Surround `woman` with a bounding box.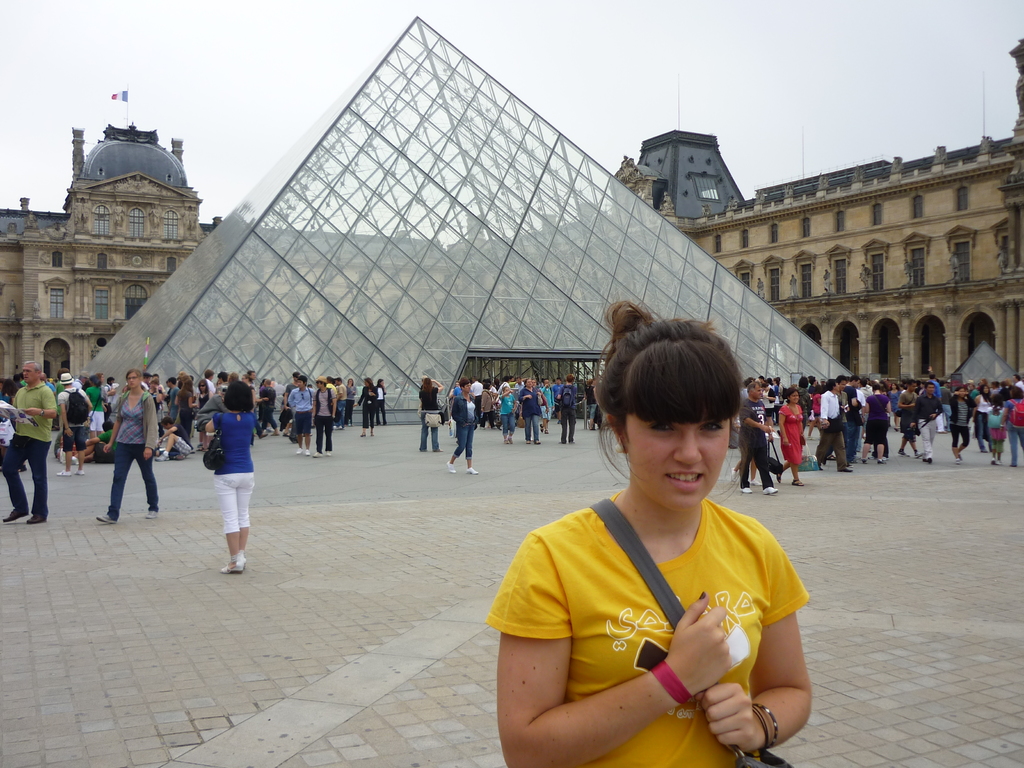
Rect(354, 378, 378, 434).
